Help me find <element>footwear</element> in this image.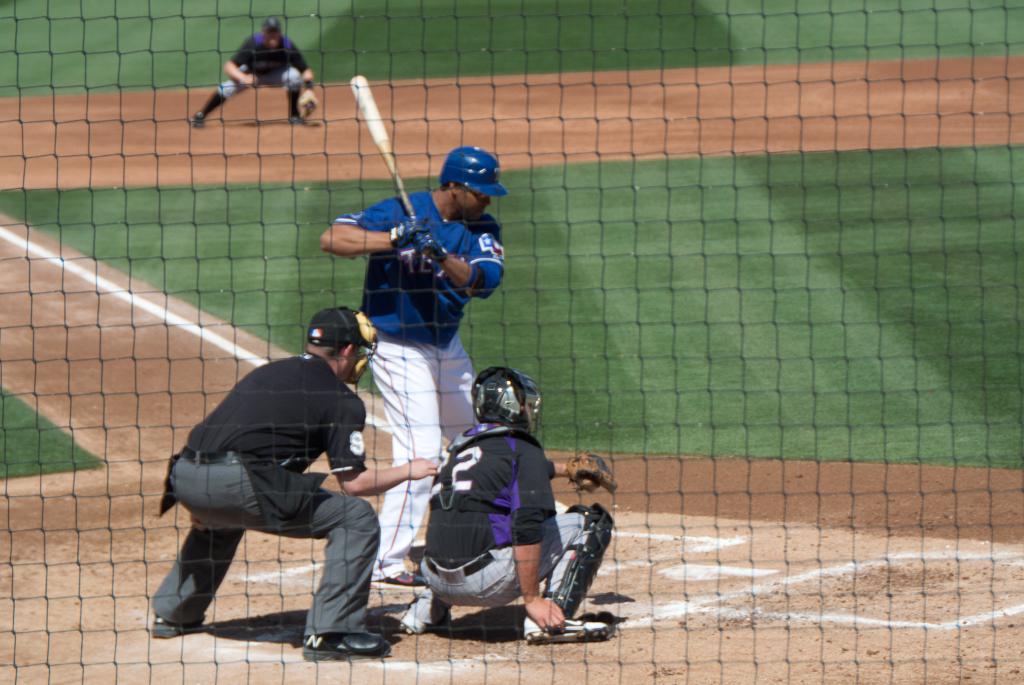
Found it: [left=153, top=616, right=205, bottom=640].
